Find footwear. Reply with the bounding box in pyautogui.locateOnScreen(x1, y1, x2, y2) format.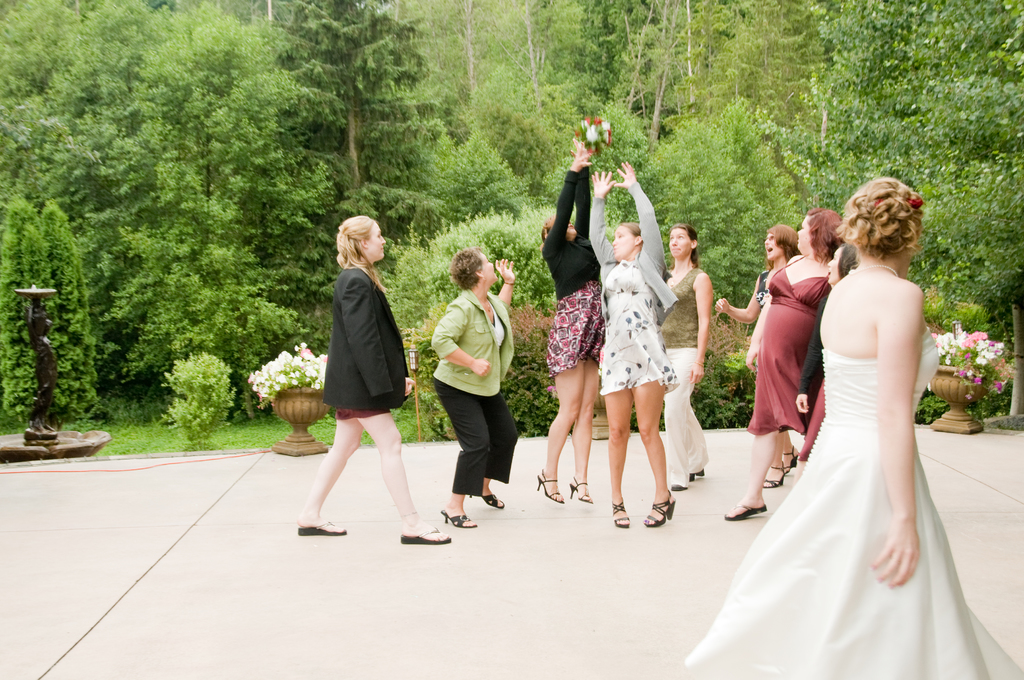
pyautogui.locateOnScreen(535, 477, 565, 505).
